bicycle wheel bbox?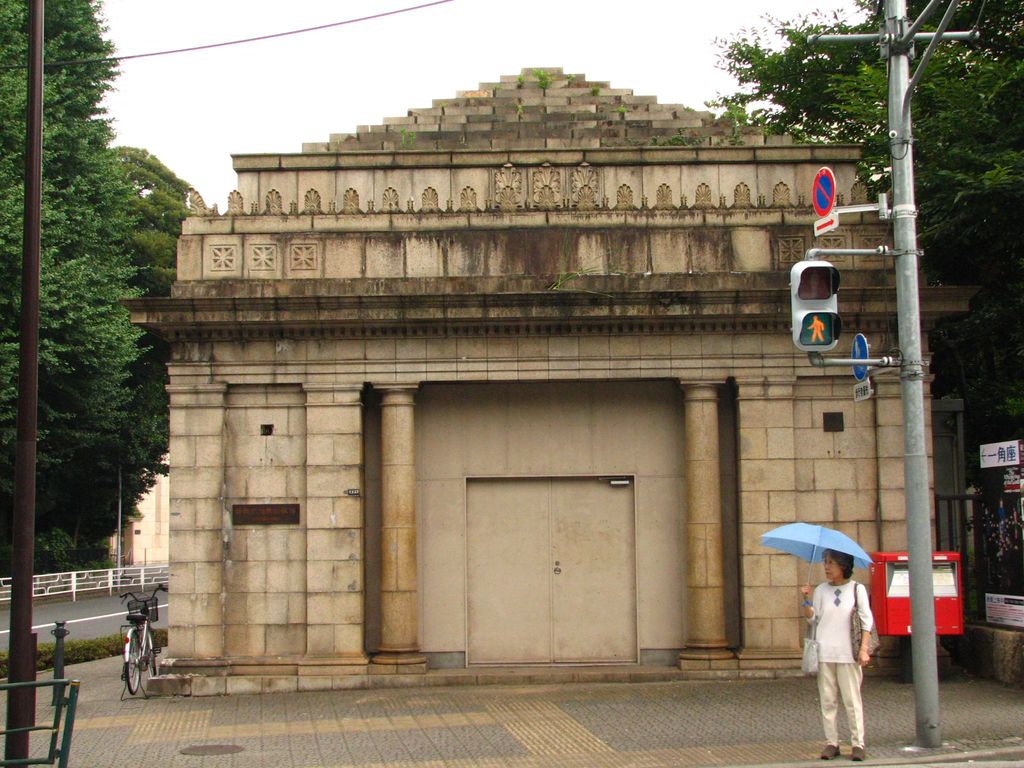
(left=144, top=631, right=154, bottom=677)
